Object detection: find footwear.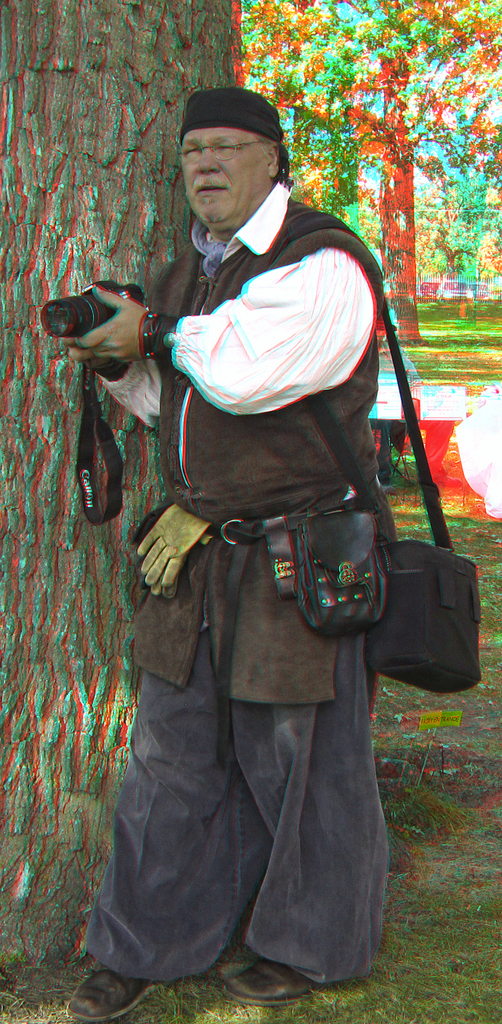
<bbox>221, 954, 318, 1005</bbox>.
